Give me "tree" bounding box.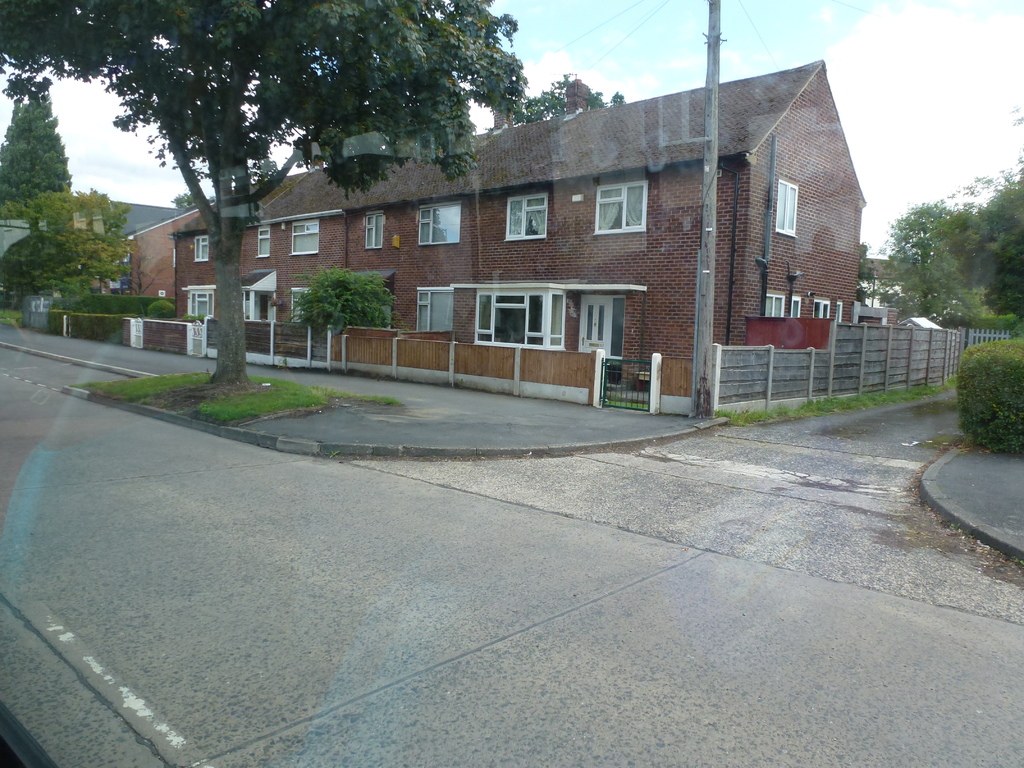
x1=16, y1=182, x2=136, y2=287.
